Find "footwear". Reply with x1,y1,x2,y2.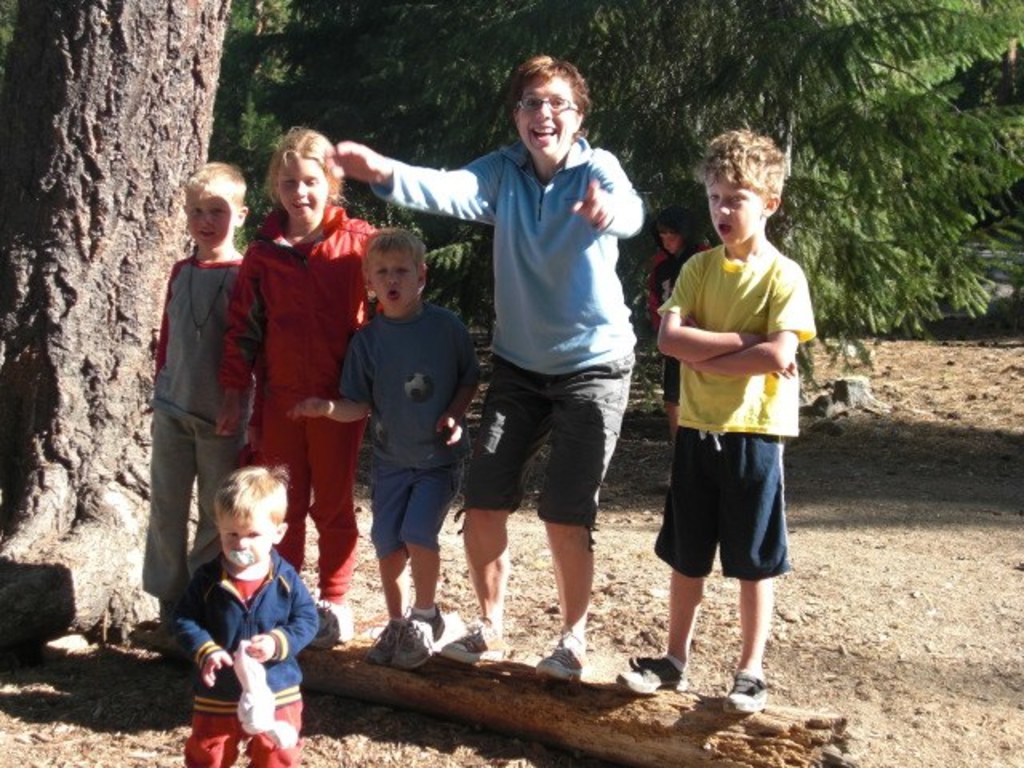
544,637,587,685.
